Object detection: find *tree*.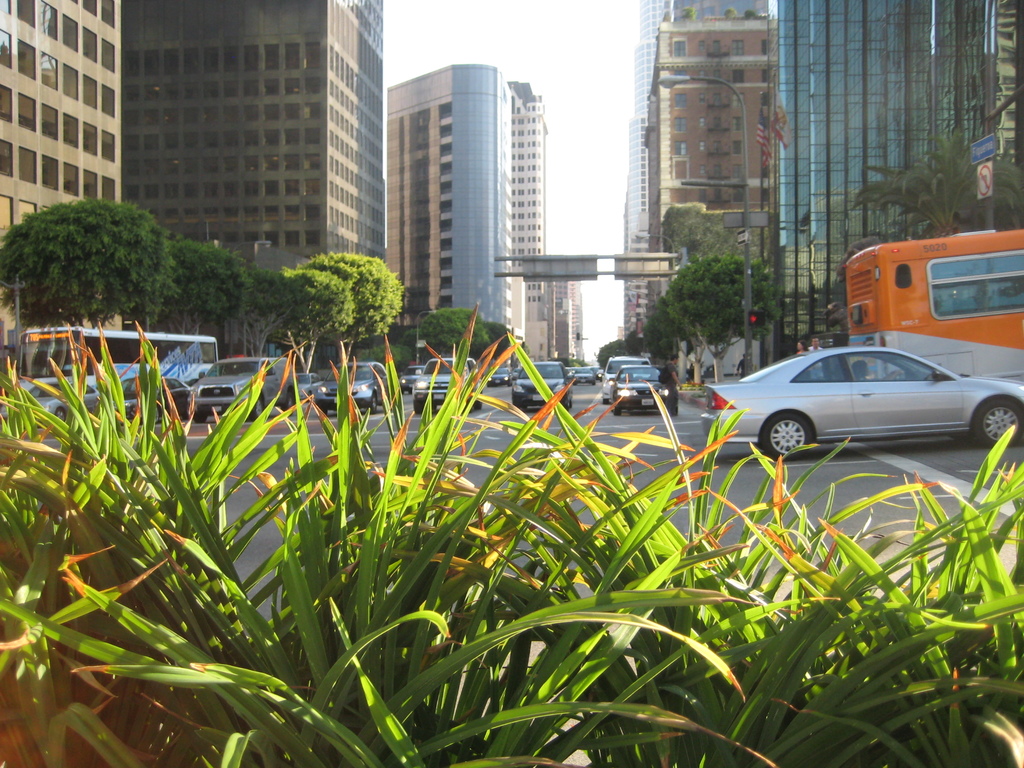
(x1=837, y1=134, x2=989, y2=238).
